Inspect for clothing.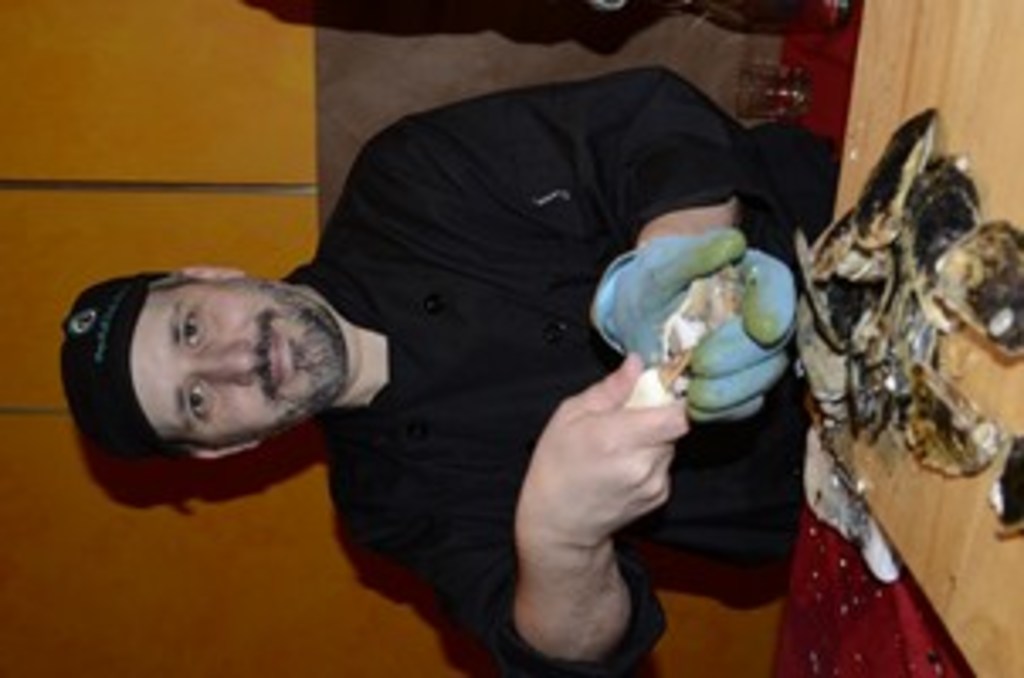
Inspection: 241 24 821 654.
